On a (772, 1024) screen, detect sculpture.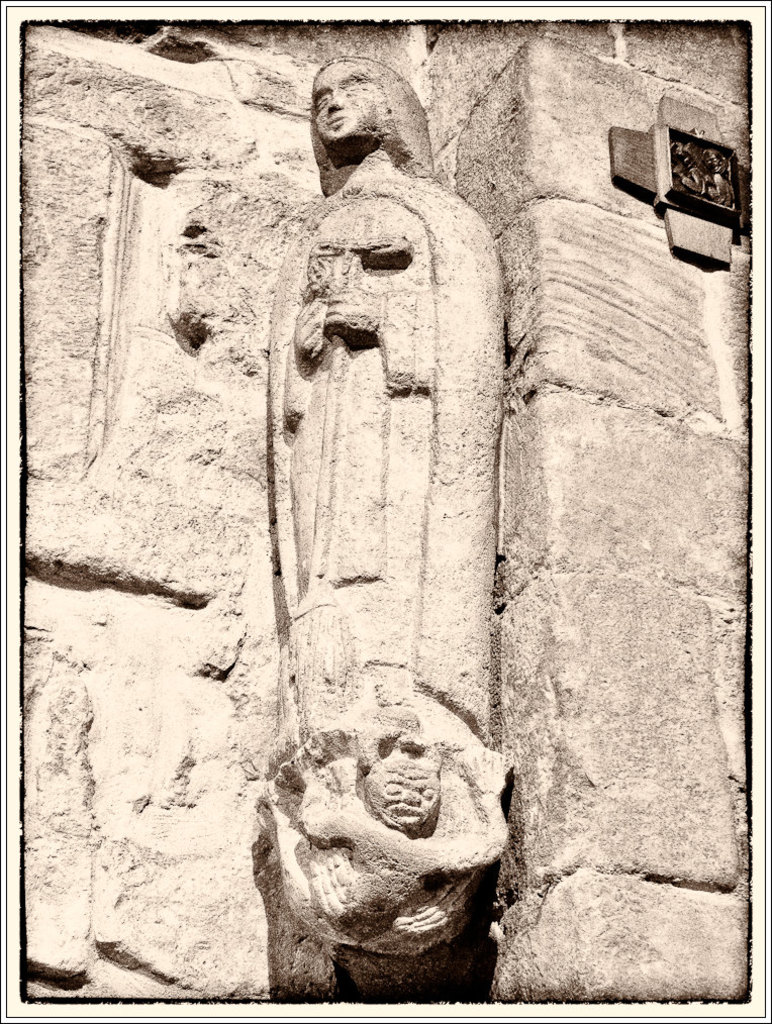
(x1=255, y1=100, x2=555, y2=841).
